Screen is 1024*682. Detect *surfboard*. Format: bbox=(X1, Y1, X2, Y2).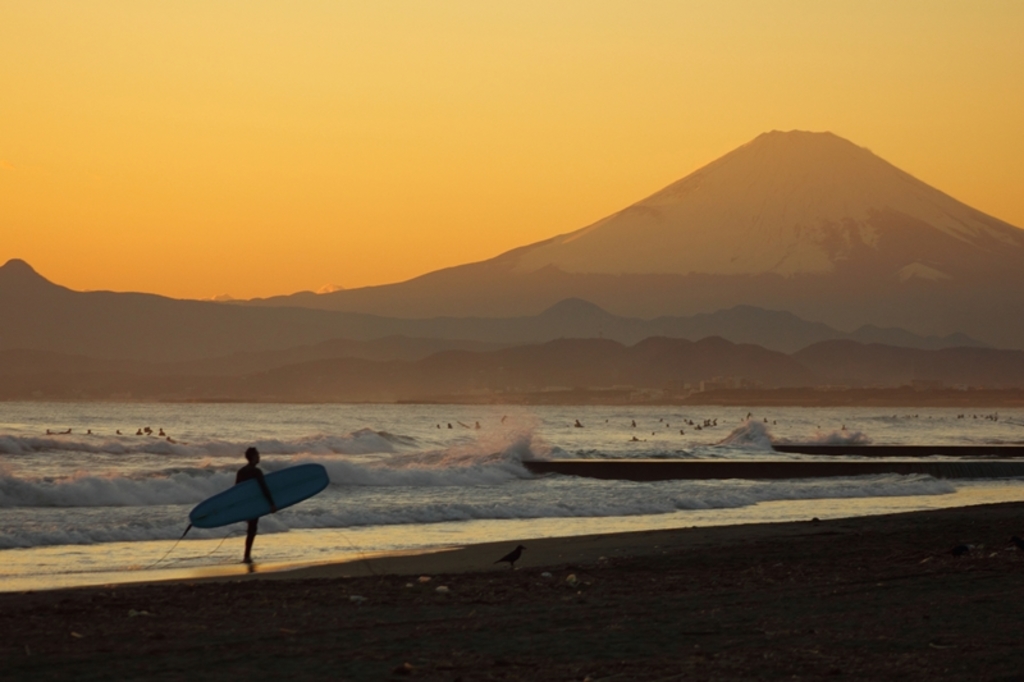
bbox=(189, 463, 329, 531).
